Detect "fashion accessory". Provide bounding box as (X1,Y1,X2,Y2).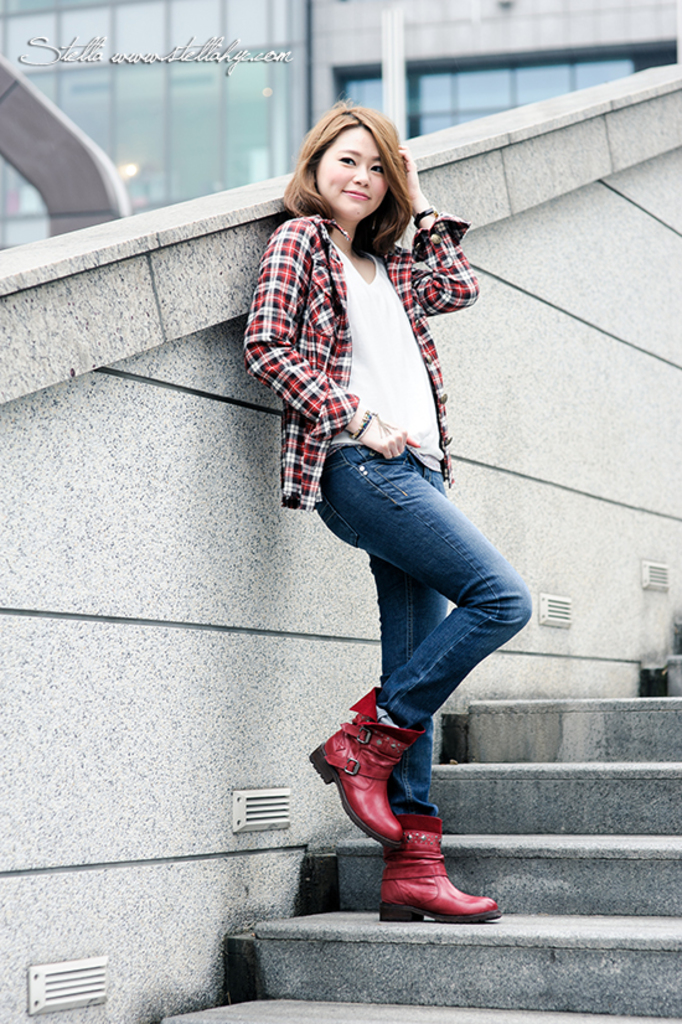
(310,684,424,848).
